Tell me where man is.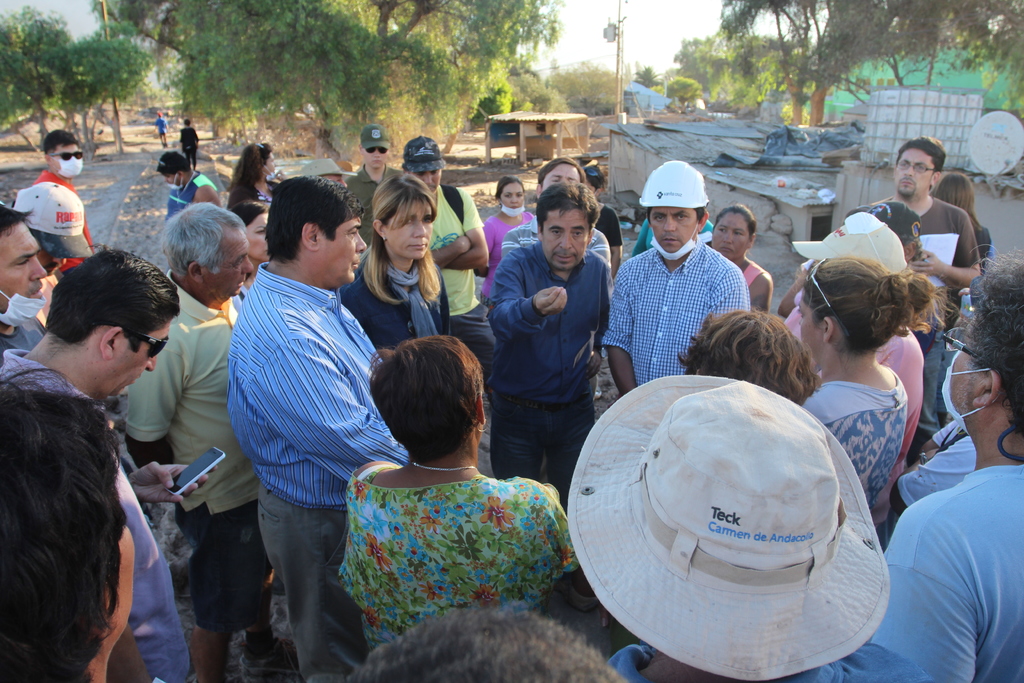
man is at 28/130/95/273.
